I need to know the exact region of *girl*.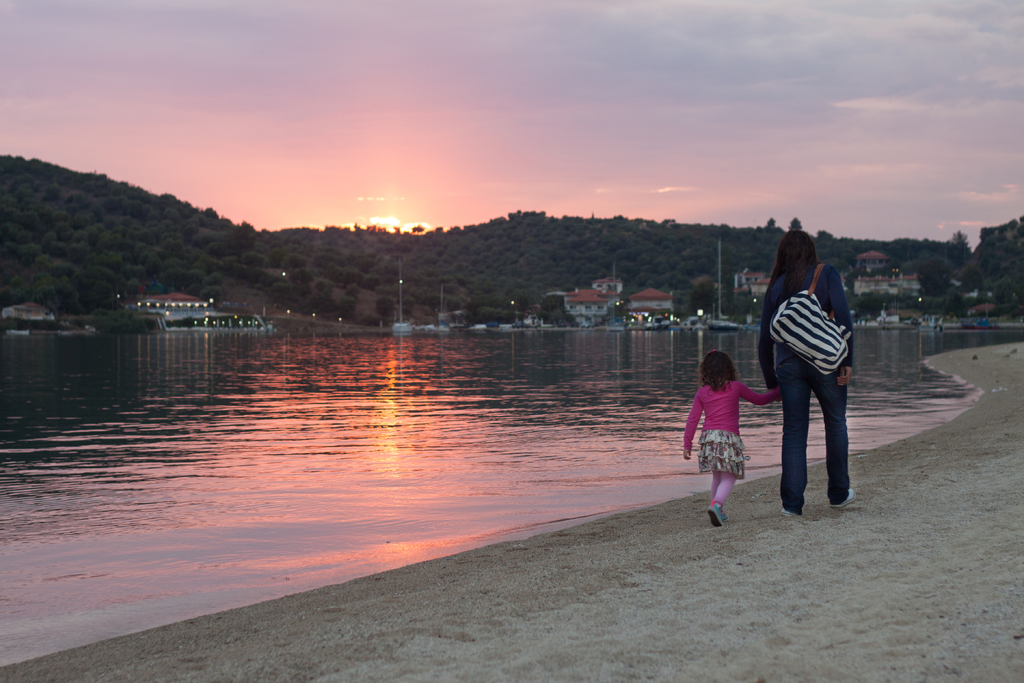
Region: 682 352 781 530.
